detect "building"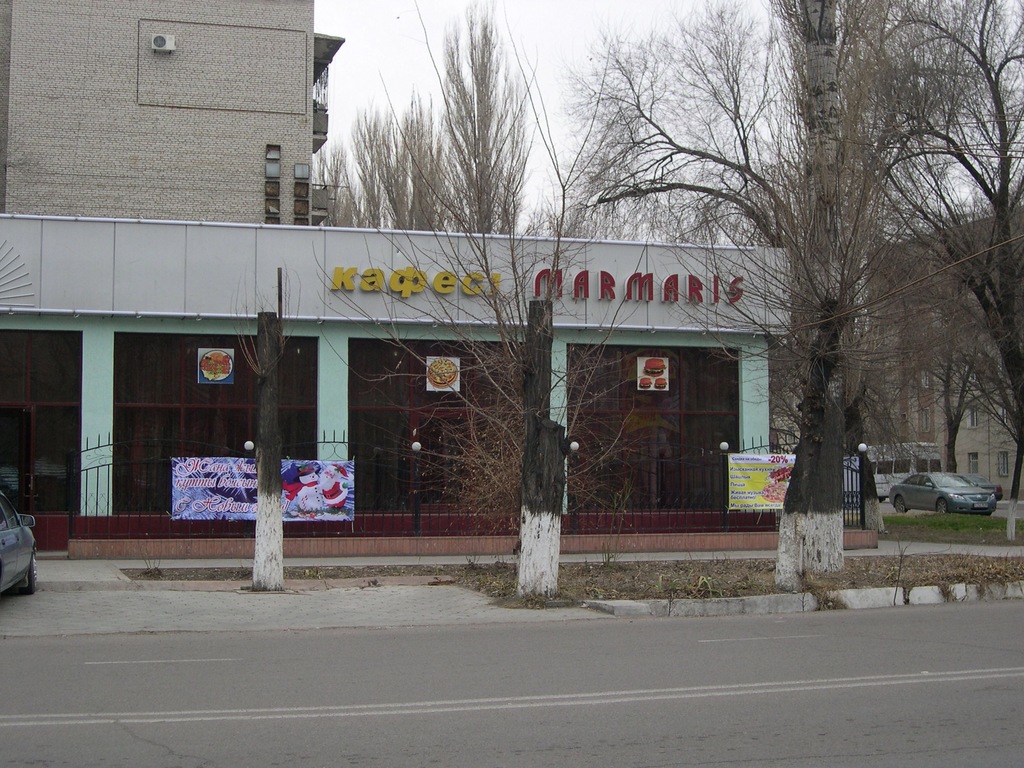
bbox=[0, 0, 799, 557]
